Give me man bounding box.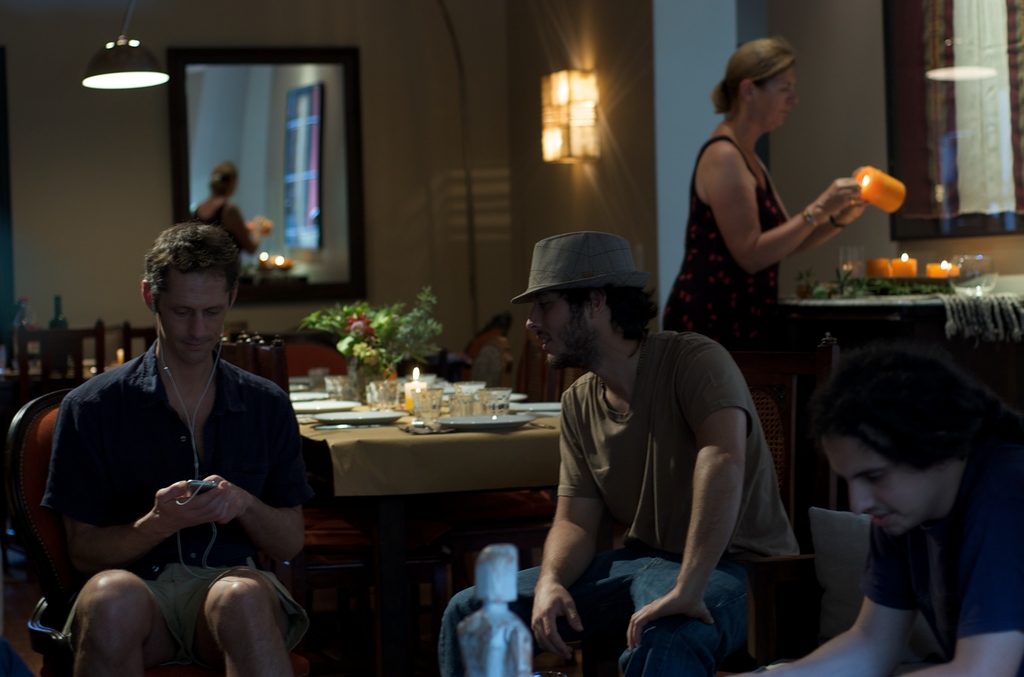
pyautogui.locateOnScreen(38, 219, 309, 676).
